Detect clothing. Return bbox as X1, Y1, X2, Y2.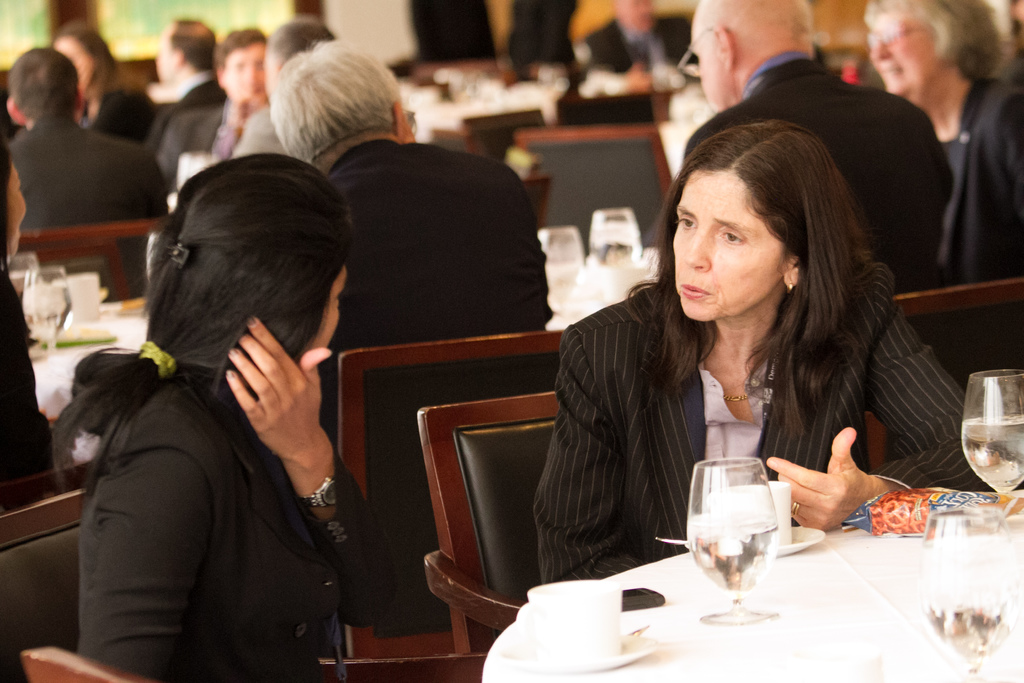
931, 64, 1023, 290.
